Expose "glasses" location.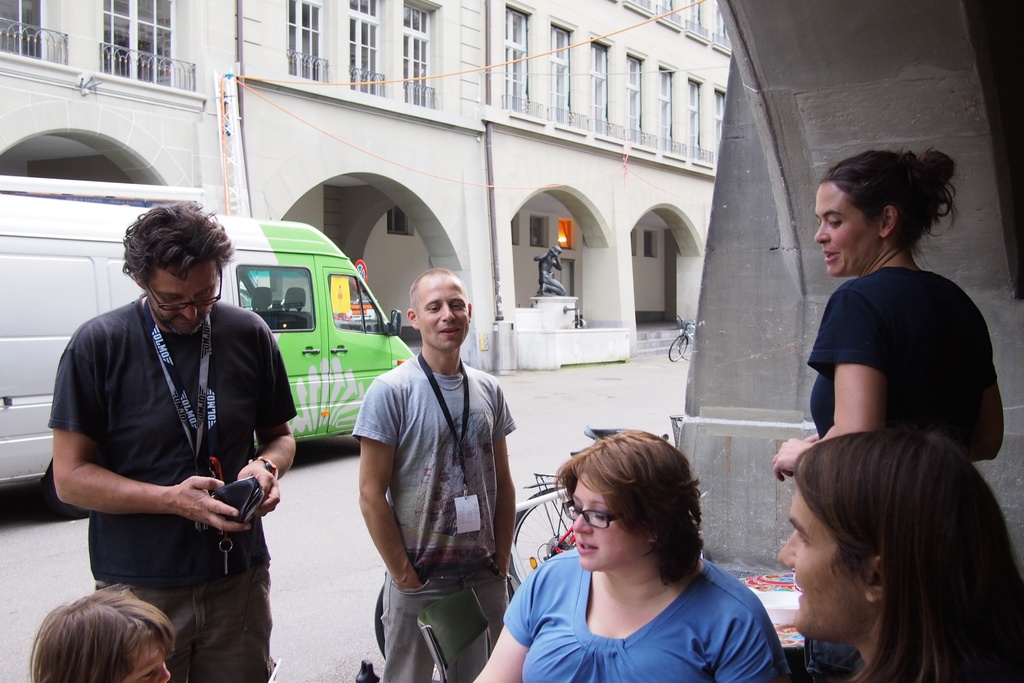
Exposed at {"left": 141, "top": 256, "right": 221, "bottom": 314}.
